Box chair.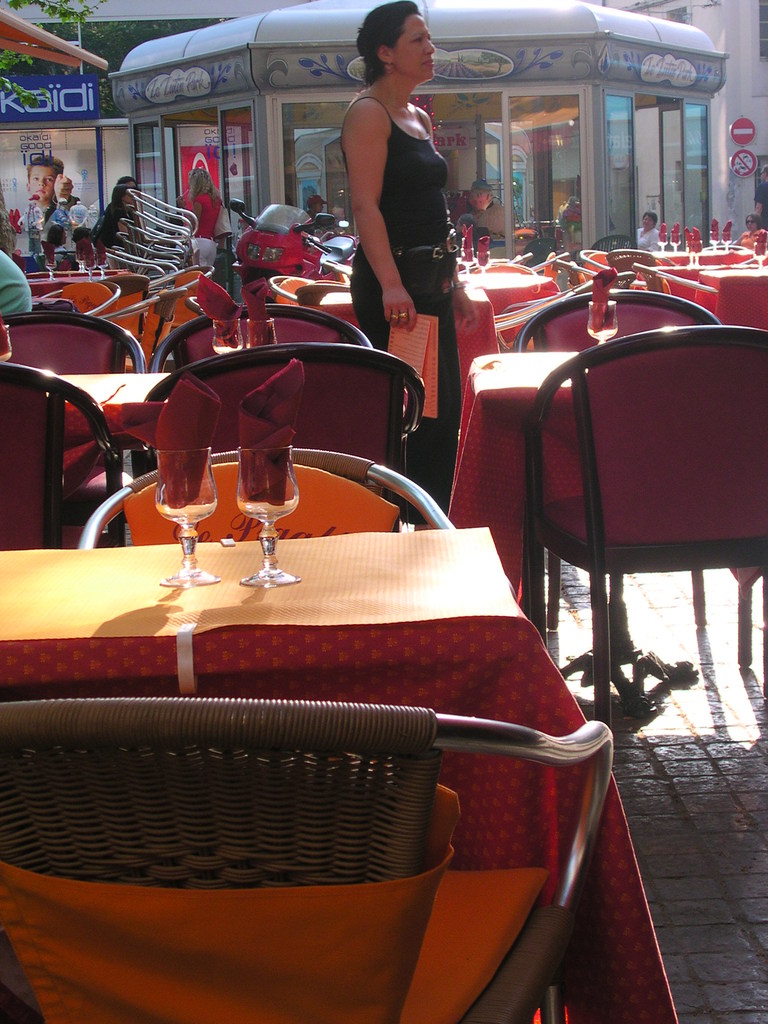
bbox=[296, 278, 353, 308].
